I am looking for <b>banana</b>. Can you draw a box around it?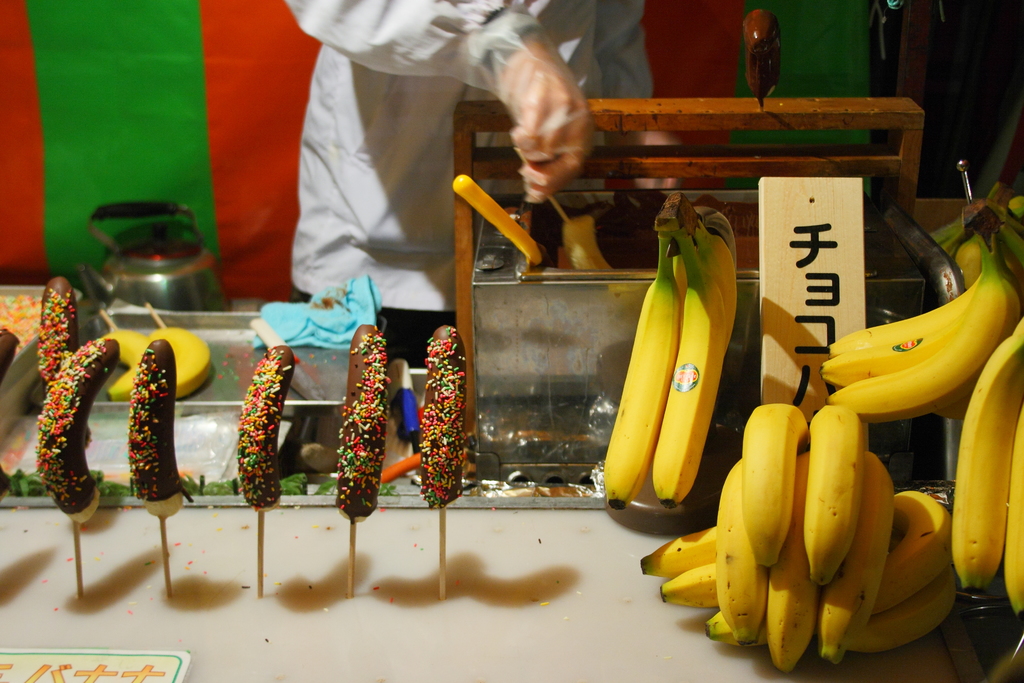
Sure, the bounding box is 675, 249, 690, 338.
